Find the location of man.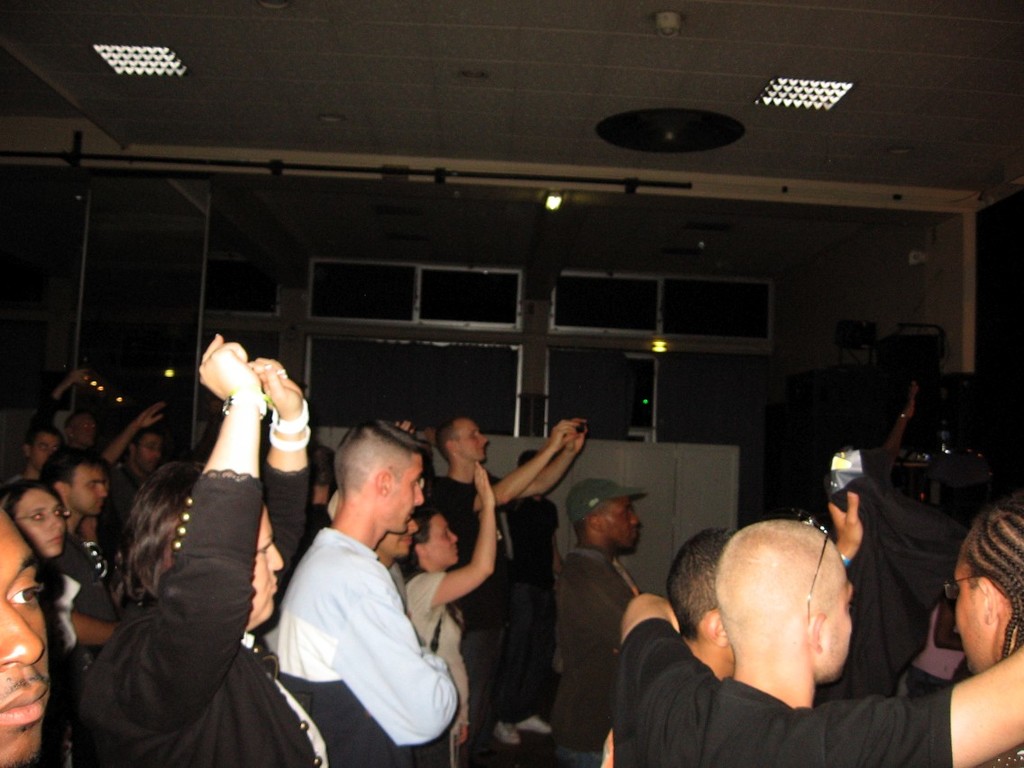
Location: region(421, 411, 590, 767).
